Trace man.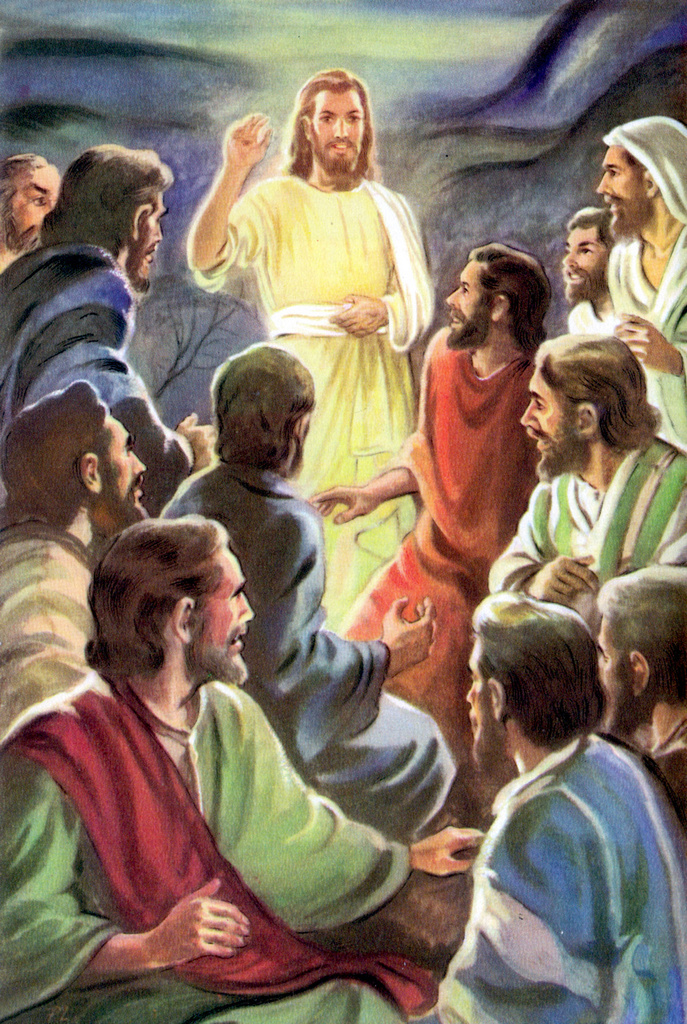
Traced to bbox=(154, 334, 438, 845).
